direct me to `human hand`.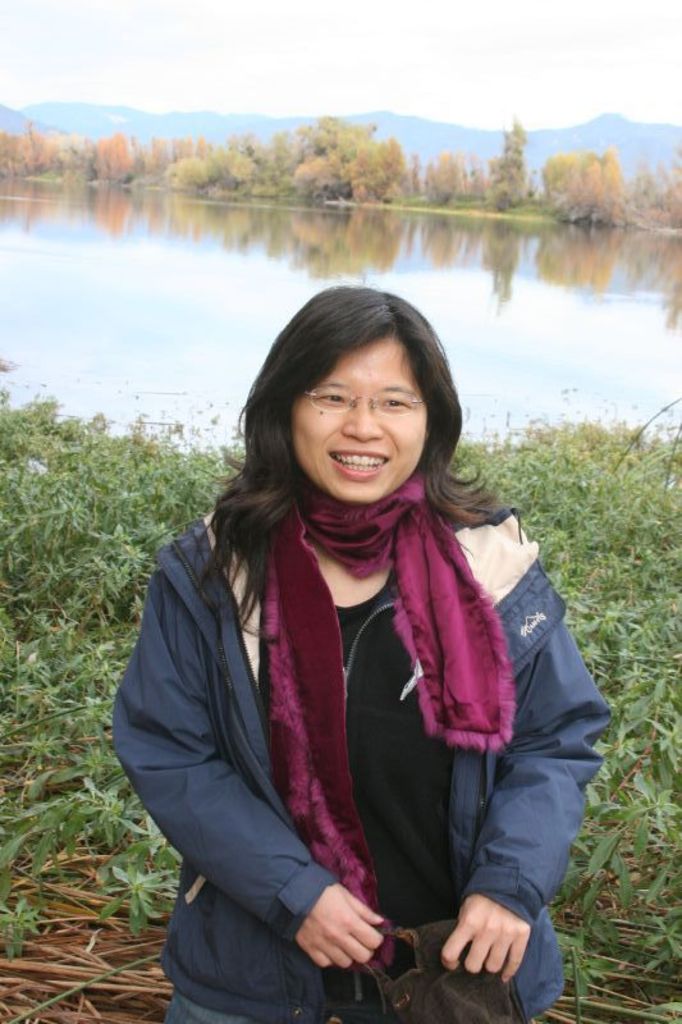
Direction: <region>303, 888, 393, 982</region>.
